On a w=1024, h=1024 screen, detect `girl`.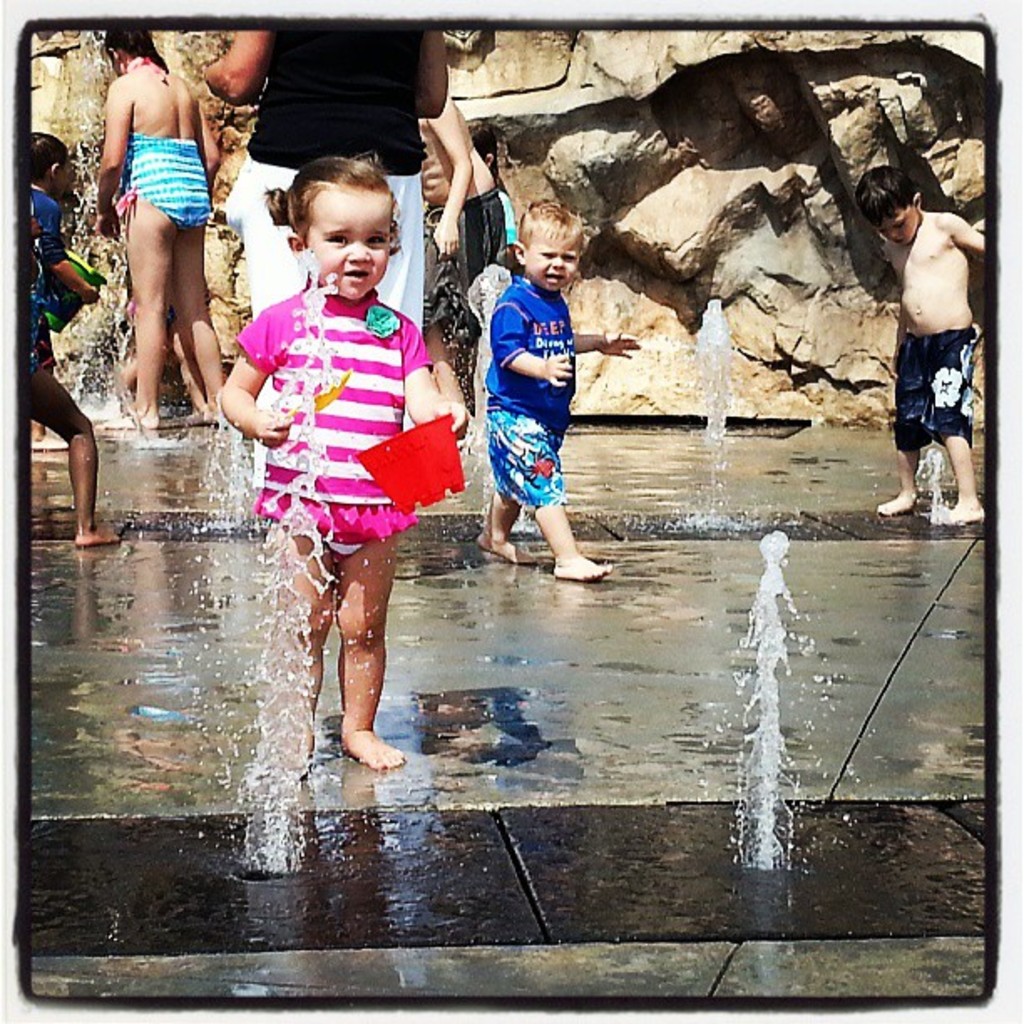
x1=206 y1=157 x2=479 y2=773.
